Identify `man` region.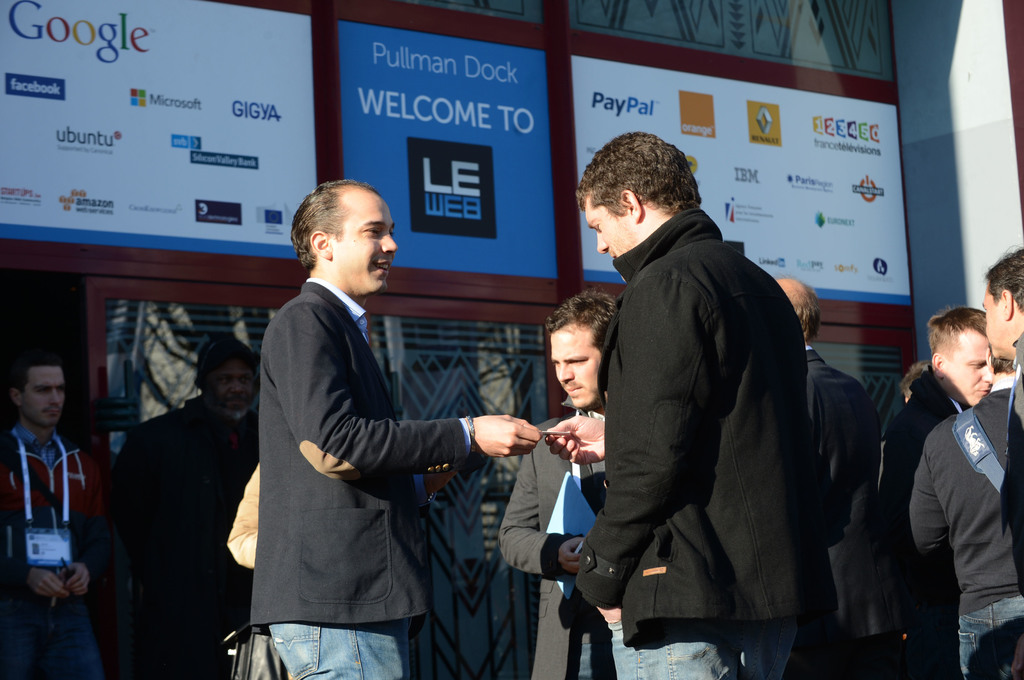
Region: [499, 294, 619, 679].
